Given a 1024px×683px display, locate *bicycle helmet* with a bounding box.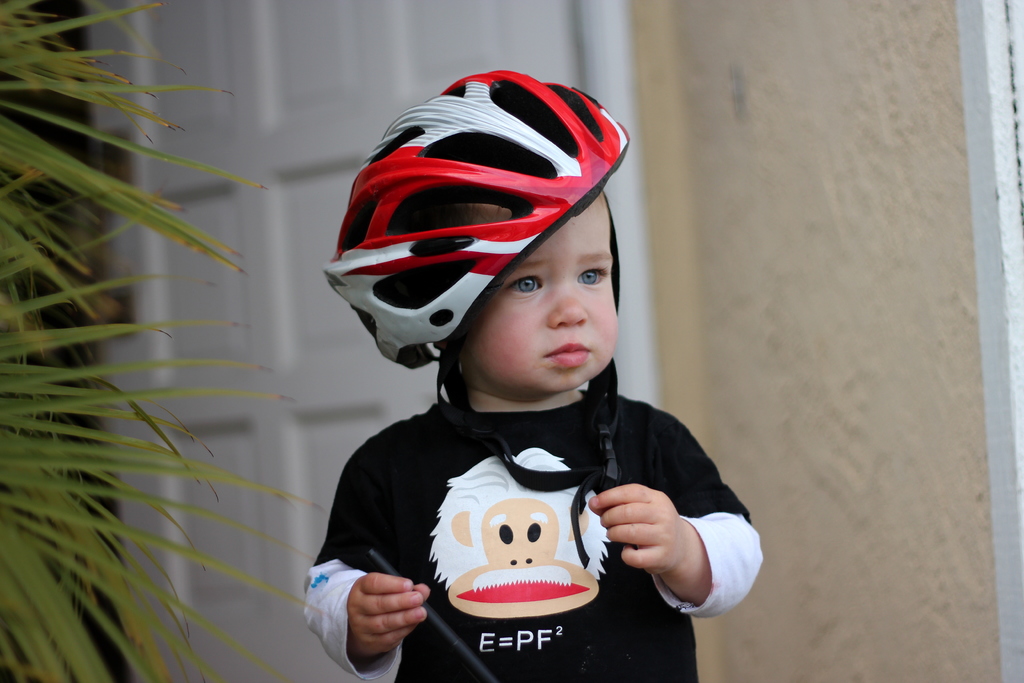
Located: <bbox>330, 70, 636, 567</bbox>.
